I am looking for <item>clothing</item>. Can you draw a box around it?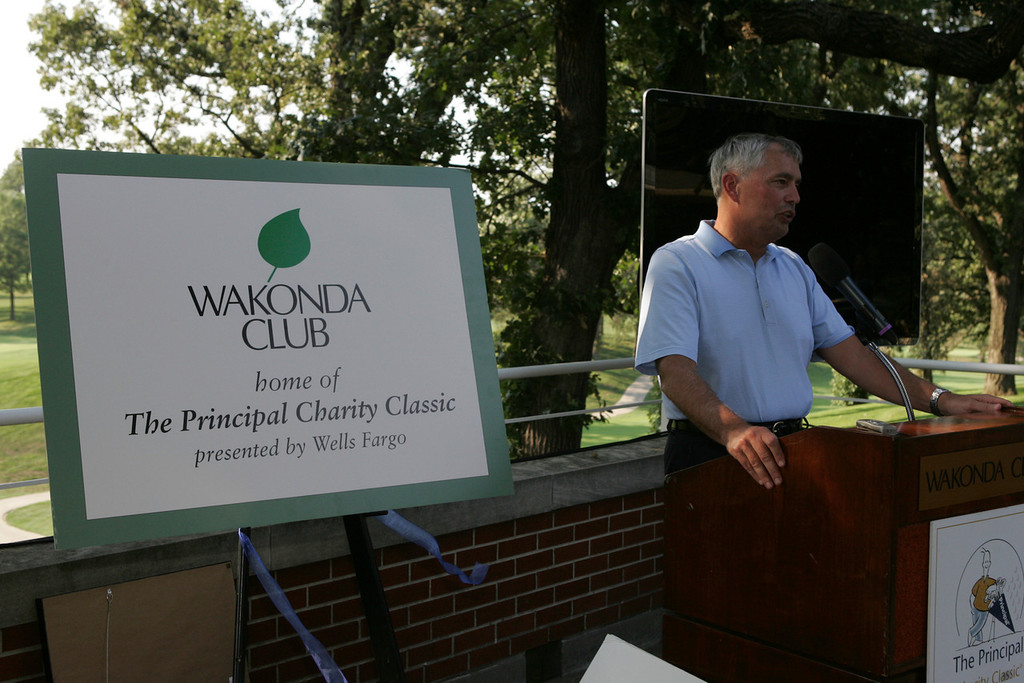
Sure, the bounding box is [left=636, top=220, right=859, bottom=423].
